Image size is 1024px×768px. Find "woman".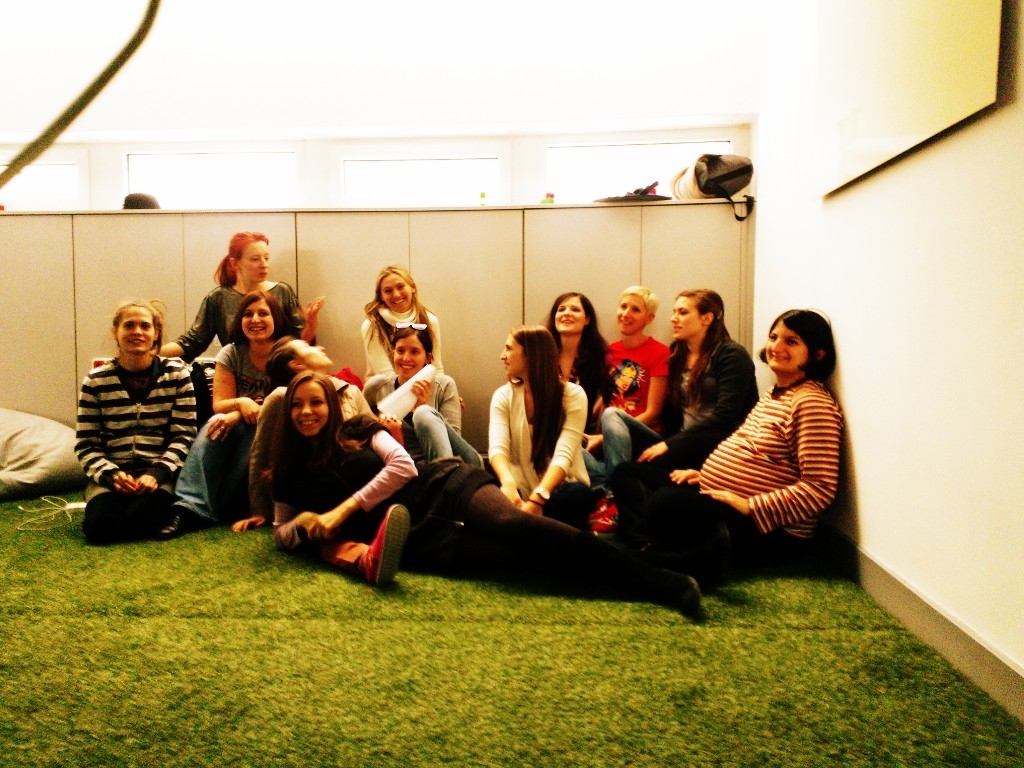
BBox(167, 298, 352, 531).
